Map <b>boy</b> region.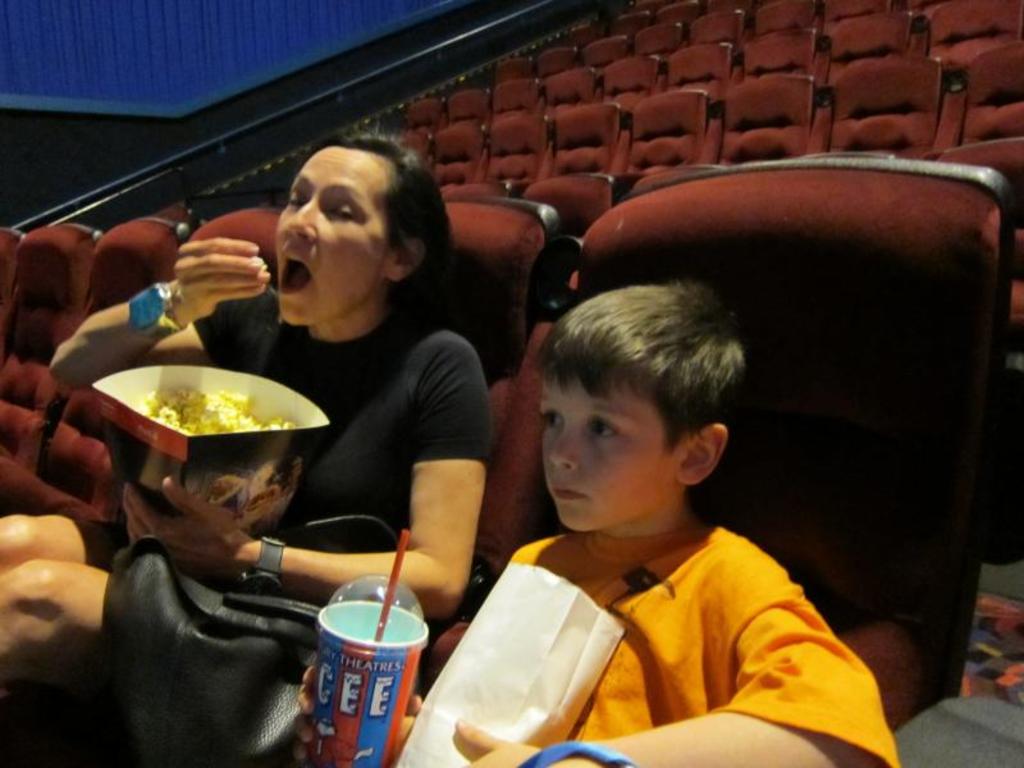
Mapped to detection(293, 285, 904, 767).
